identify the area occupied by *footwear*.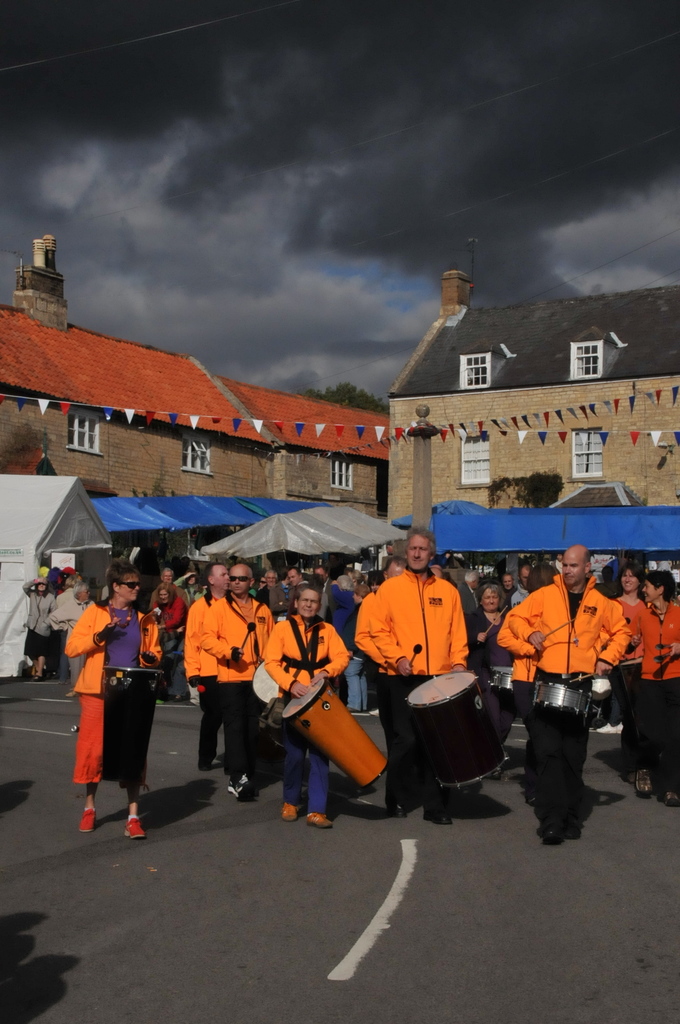
Area: BBox(543, 819, 566, 847).
